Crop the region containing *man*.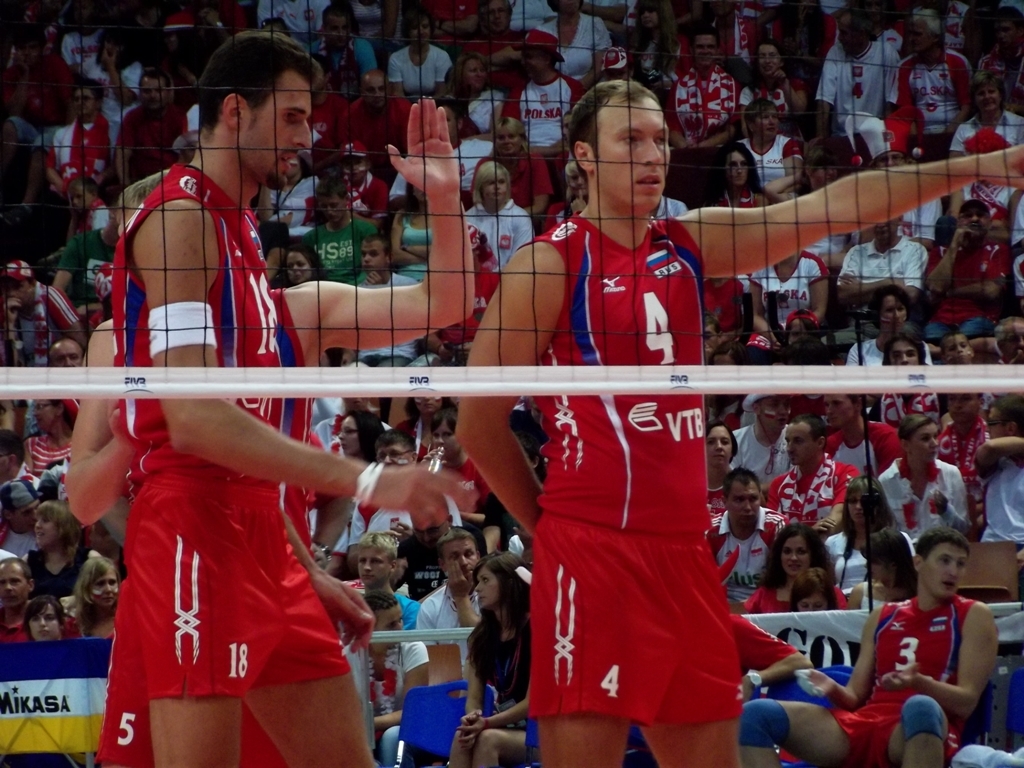
Crop region: detection(742, 525, 1000, 767).
